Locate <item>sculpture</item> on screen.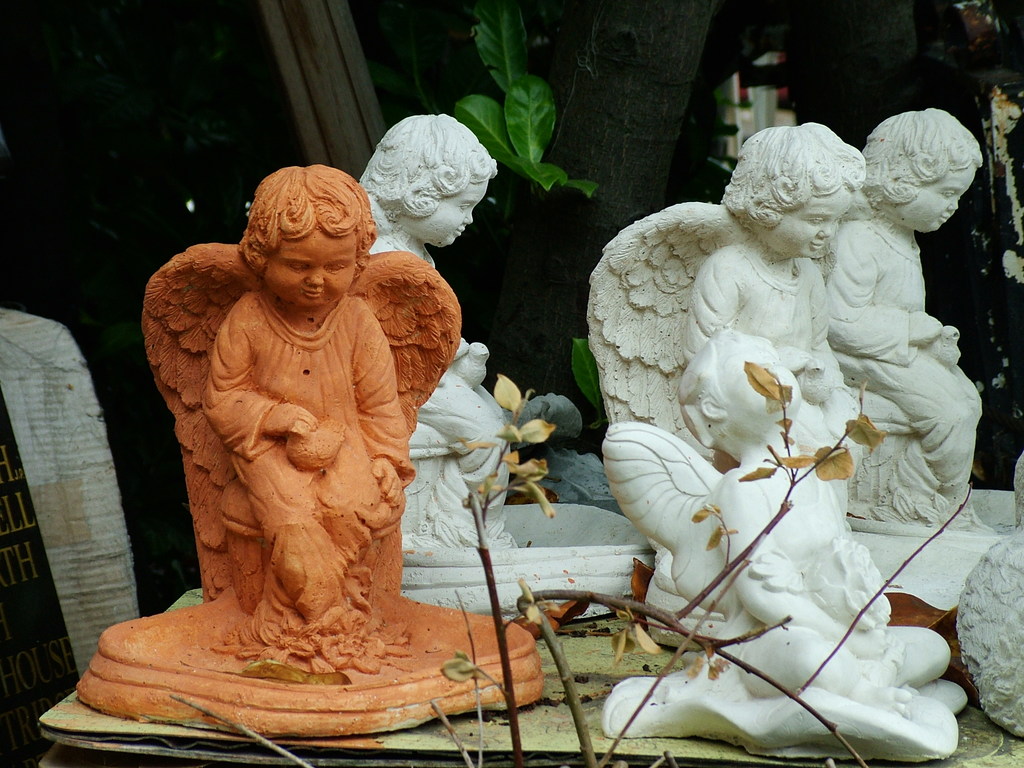
On screen at [601,331,968,758].
